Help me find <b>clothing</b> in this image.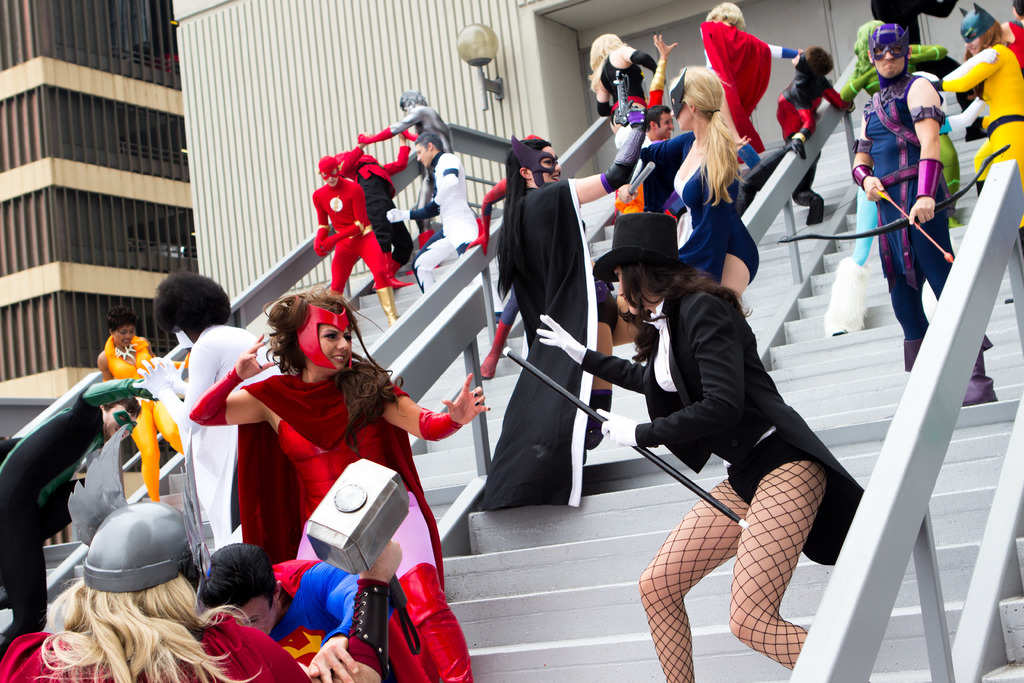
Found it: [102,336,185,498].
